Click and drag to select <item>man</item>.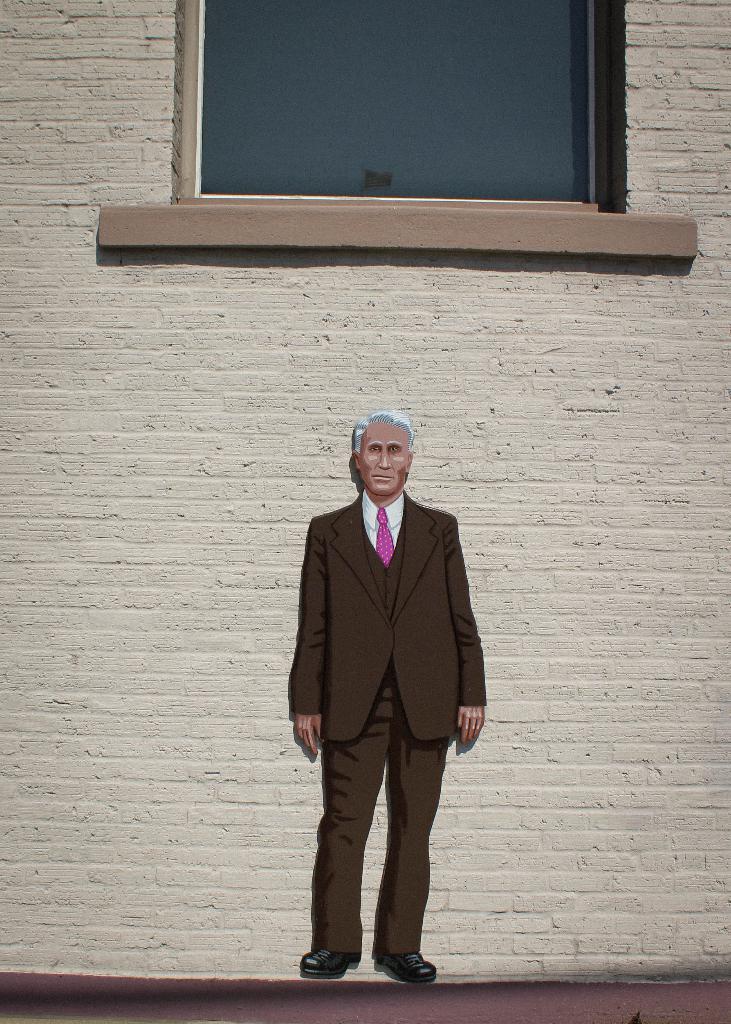
Selection: (282,388,490,997).
